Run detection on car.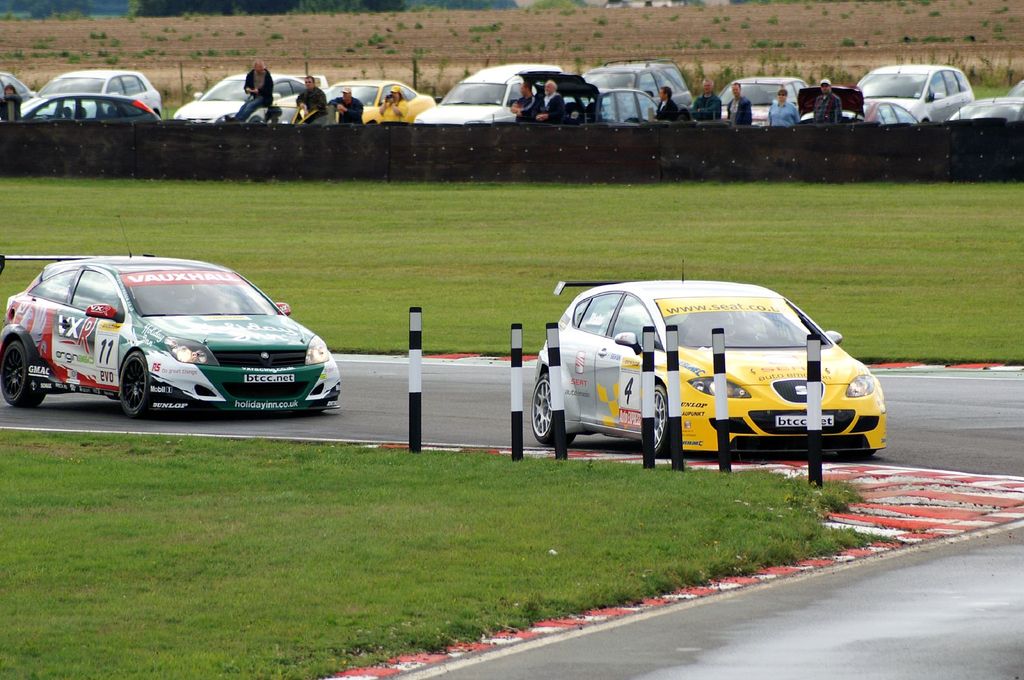
Result: (524,263,890,458).
